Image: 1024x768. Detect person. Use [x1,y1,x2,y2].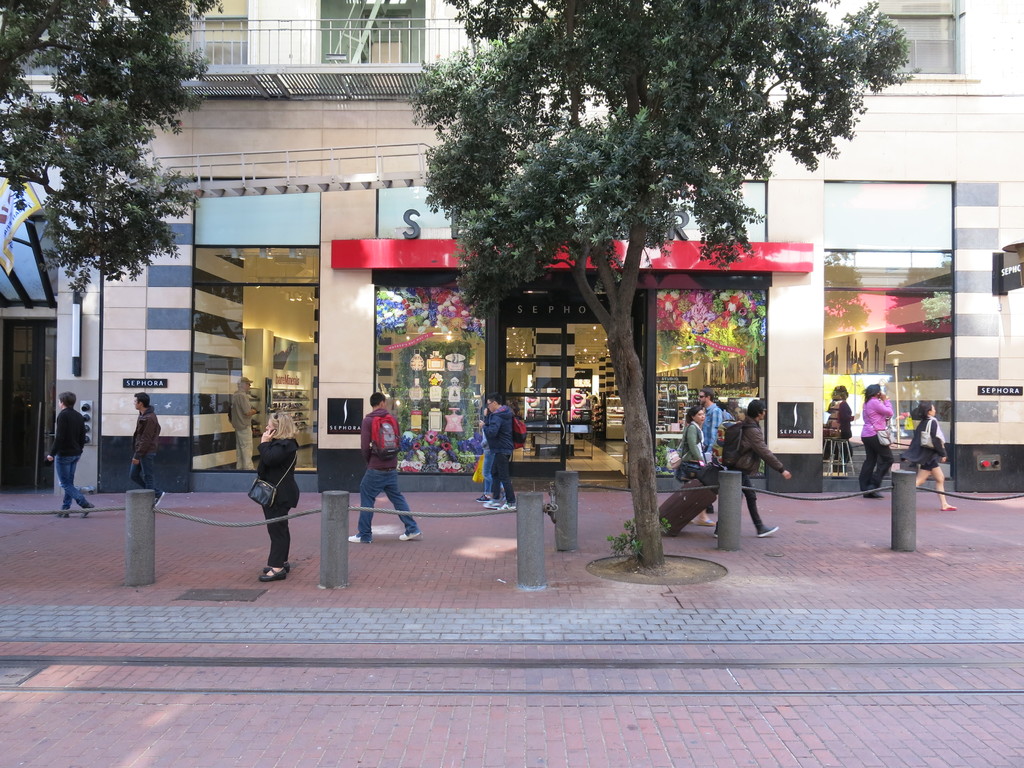
[724,399,789,540].
